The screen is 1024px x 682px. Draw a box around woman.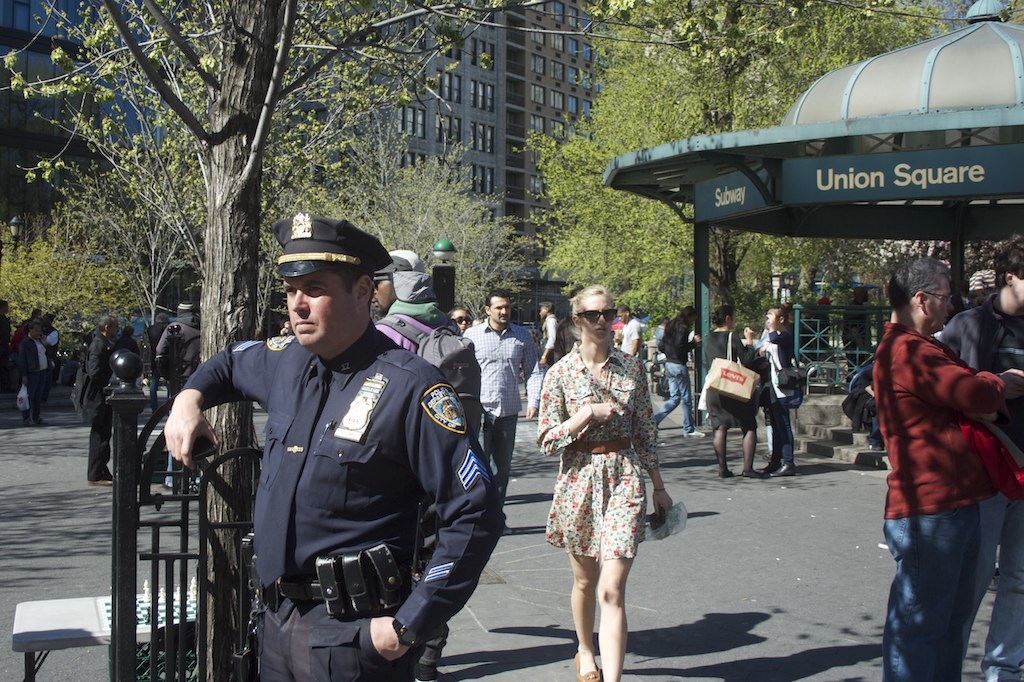
(837,283,871,381).
